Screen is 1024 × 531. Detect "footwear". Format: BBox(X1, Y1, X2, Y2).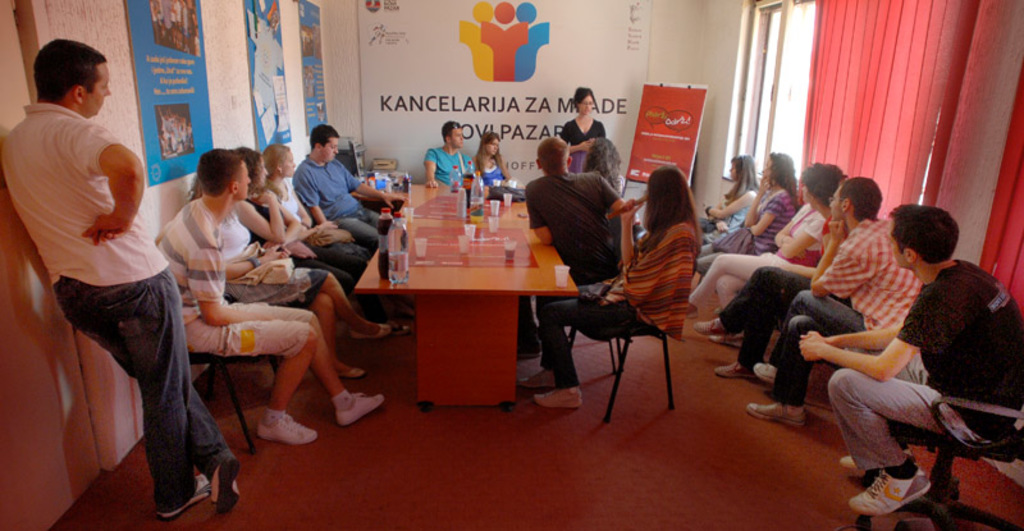
BBox(529, 388, 588, 409).
